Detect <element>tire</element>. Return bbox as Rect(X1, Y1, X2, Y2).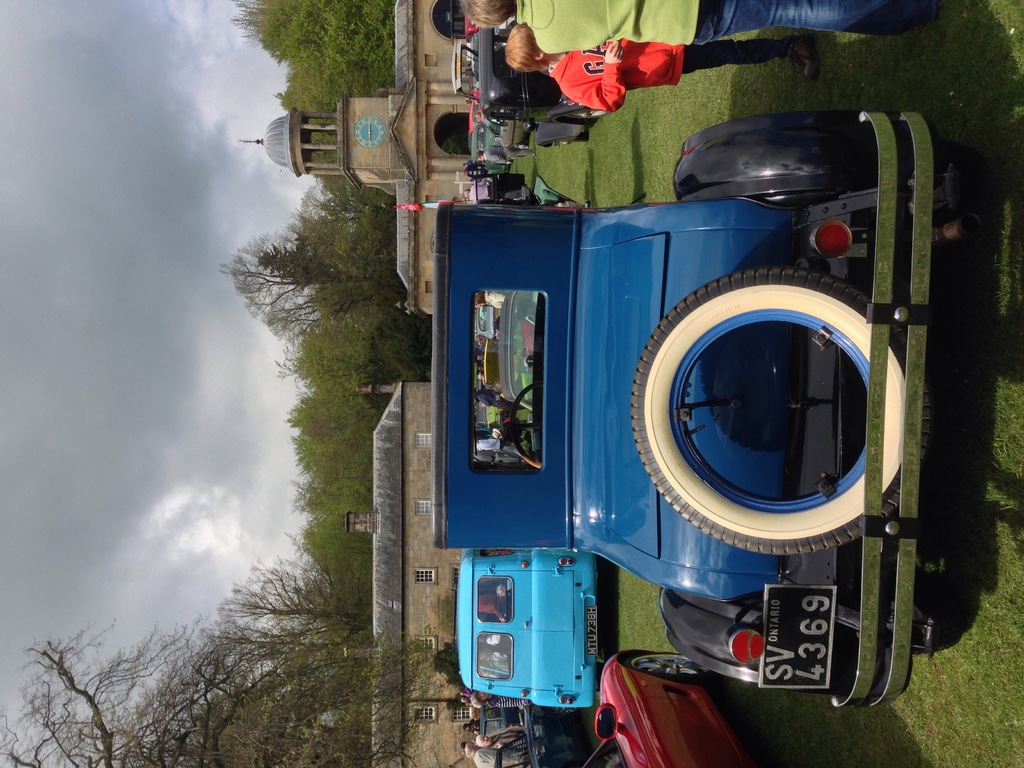
Rect(566, 109, 609, 116).
